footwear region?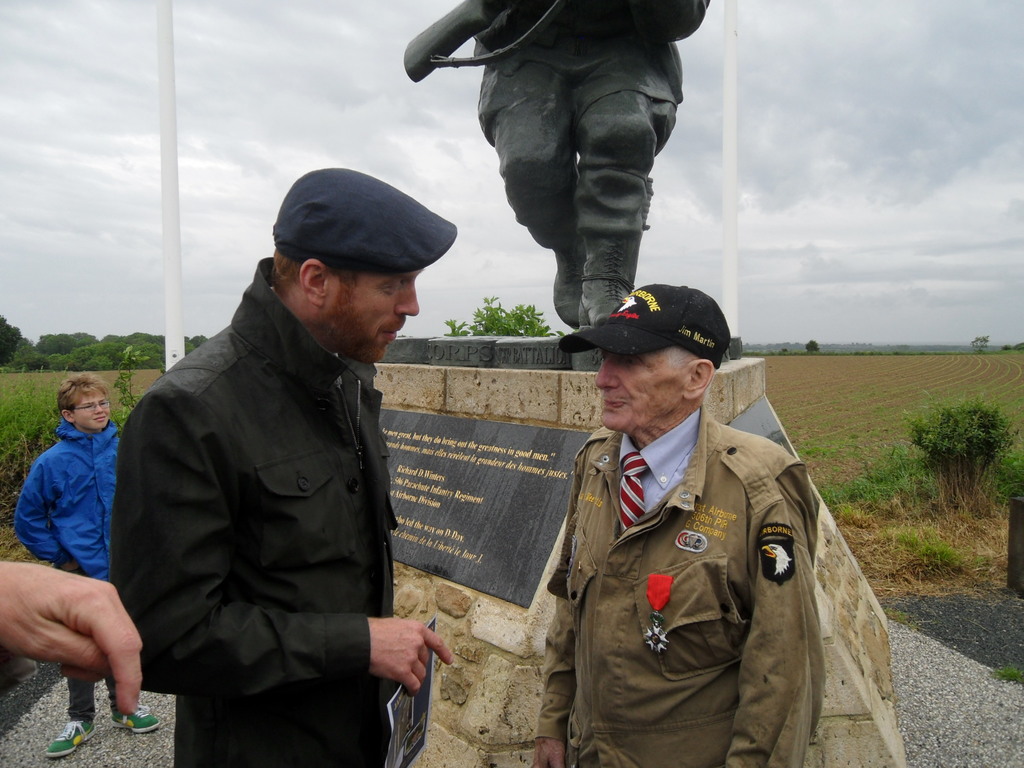
(46,722,93,754)
